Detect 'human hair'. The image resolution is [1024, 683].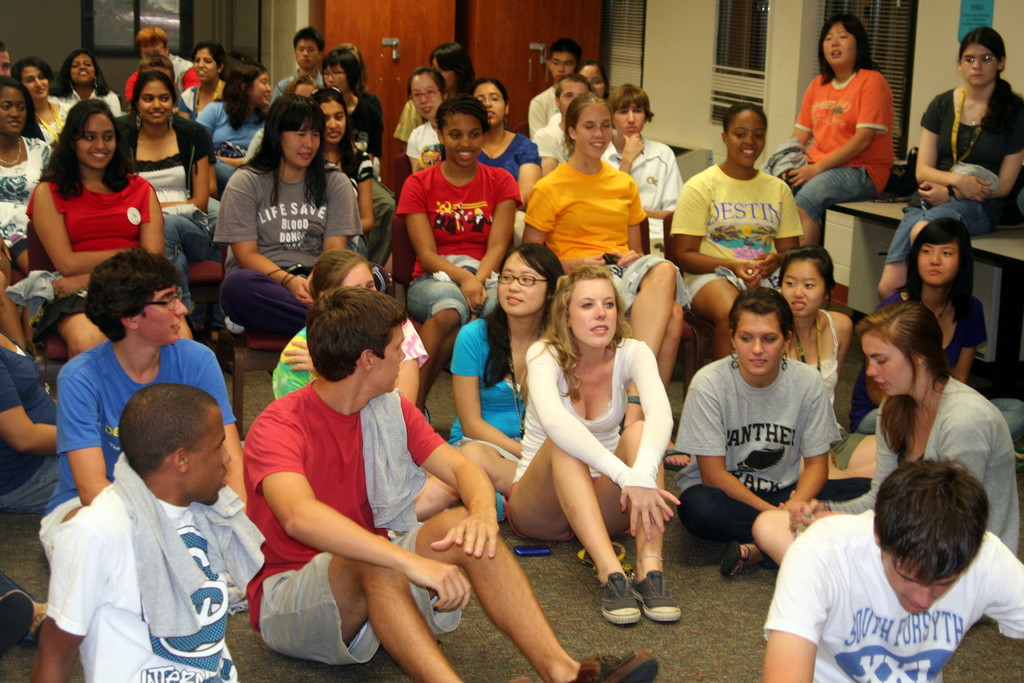
box=[0, 73, 36, 128].
